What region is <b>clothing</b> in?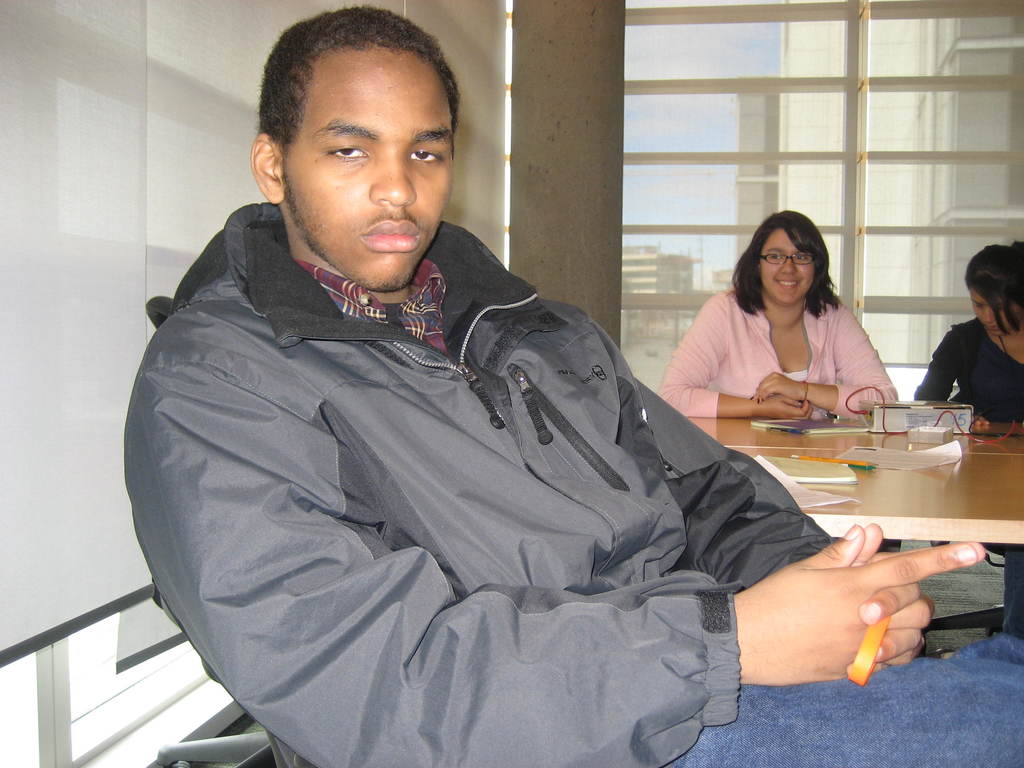
crop(654, 284, 899, 419).
